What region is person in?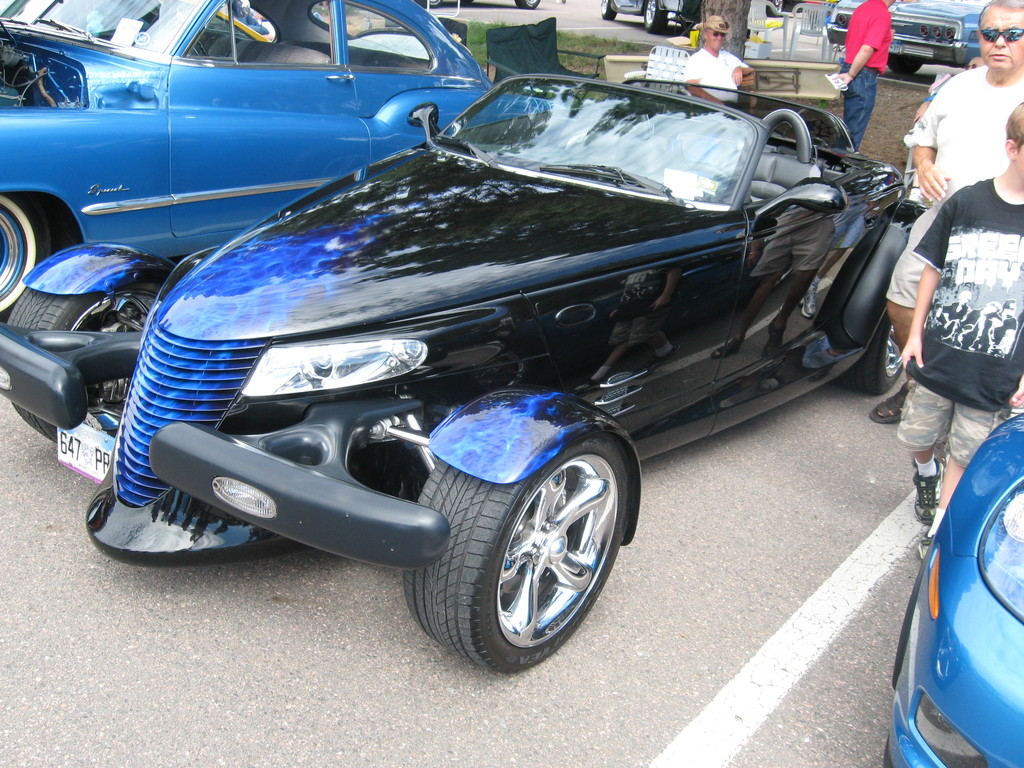
(x1=680, y1=12, x2=750, y2=109).
